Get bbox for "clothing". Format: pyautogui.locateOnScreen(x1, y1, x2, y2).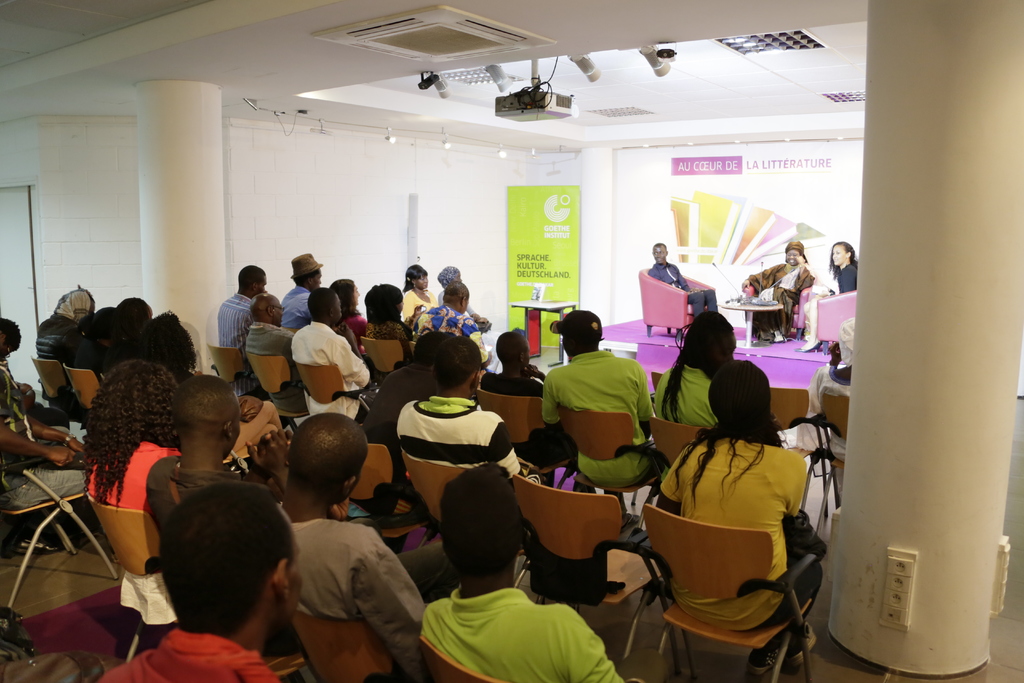
pyautogui.locateOnScreen(364, 318, 410, 359).
